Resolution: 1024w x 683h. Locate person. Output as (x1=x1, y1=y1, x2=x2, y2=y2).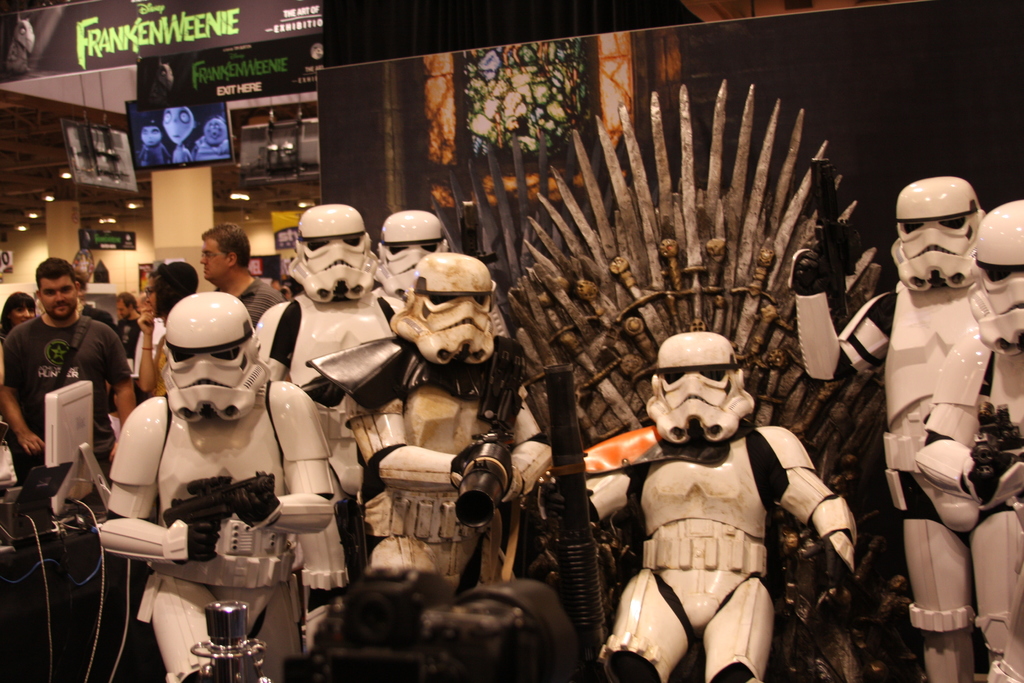
(x1=255, y1=201, x2=408, y2=509).
